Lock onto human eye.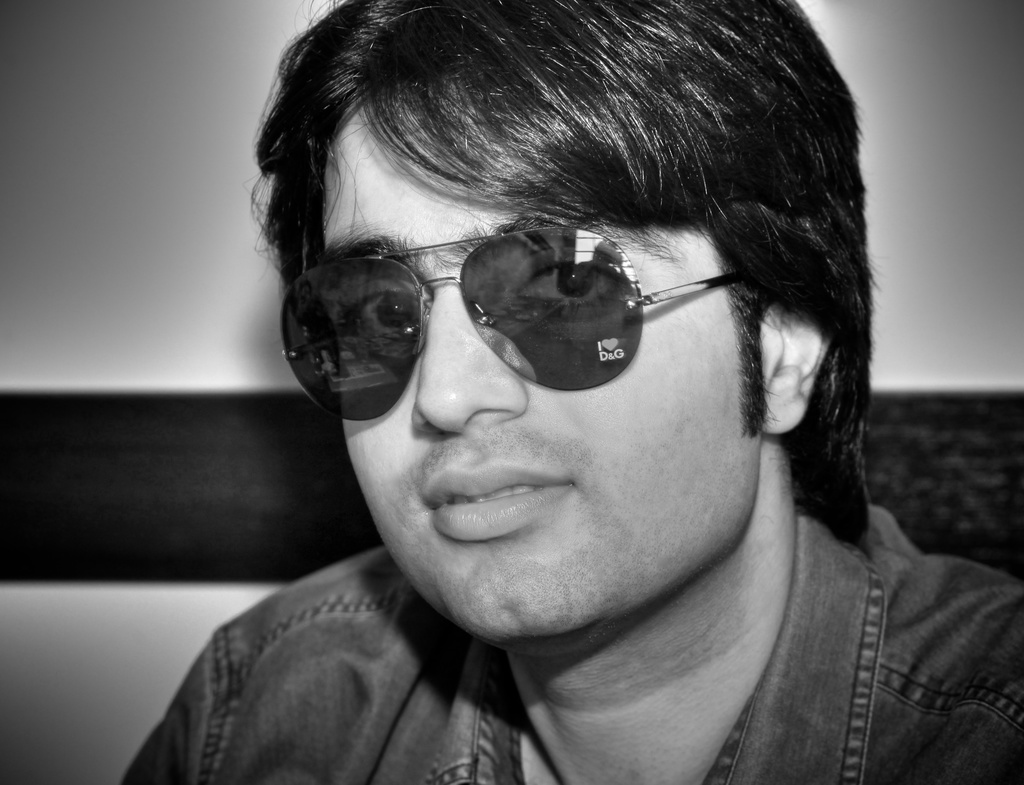
Locked: [left=531, top=264, right=621, bottom=307].
